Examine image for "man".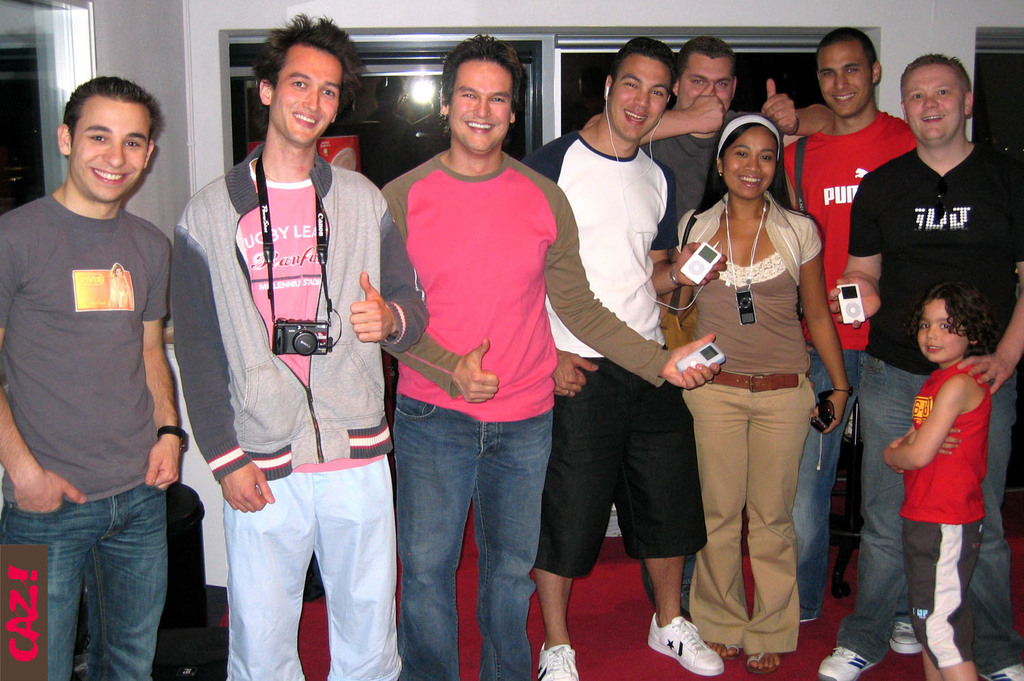
Examination result: l=521, t=35, r=728, b=680.
